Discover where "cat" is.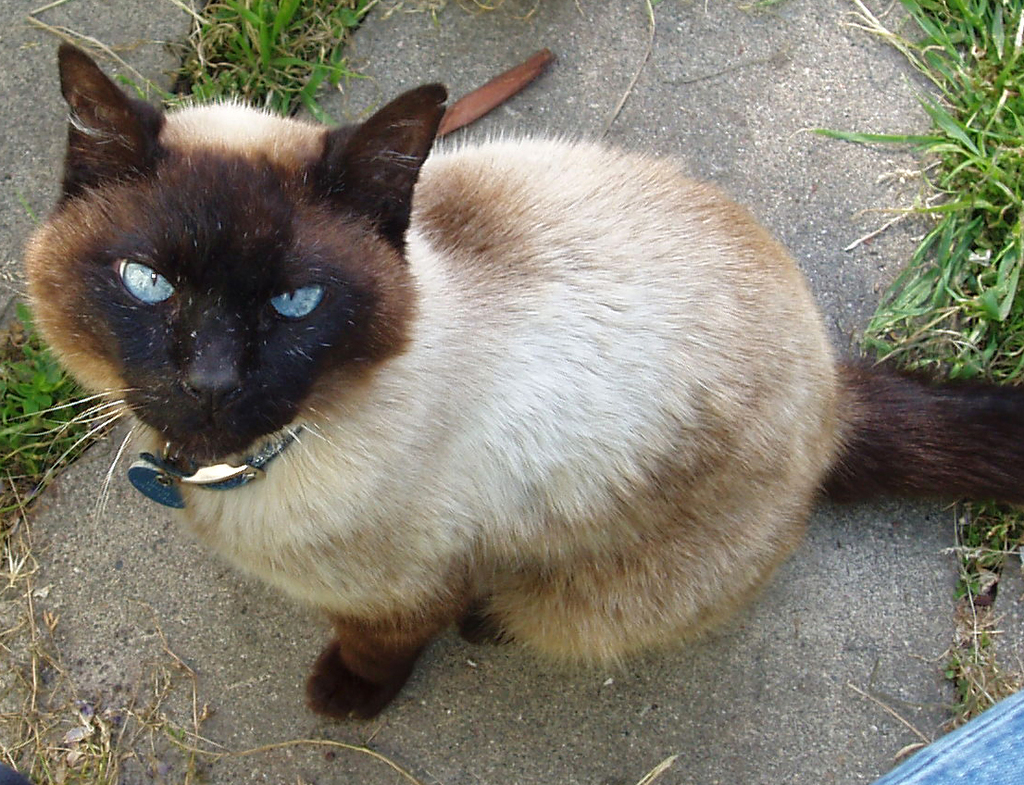
Discovered at pyautogui.locateOnScreen(13, 42, 1023, 720).
